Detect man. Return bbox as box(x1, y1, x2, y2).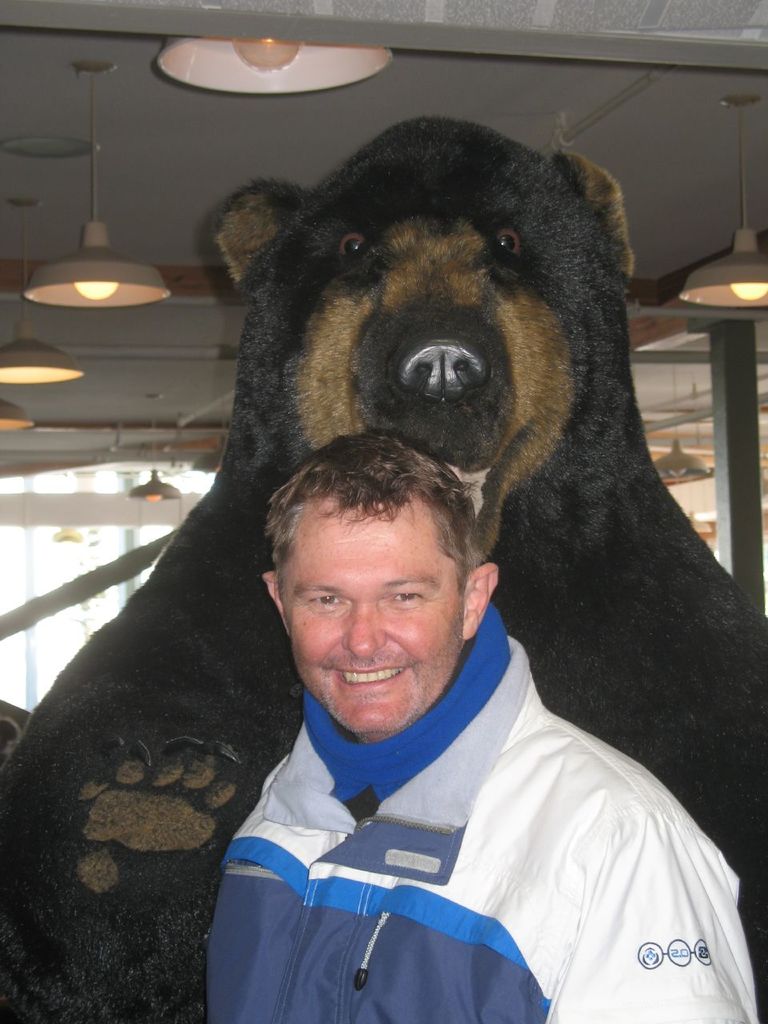
box(154, 390, 721, 1014).
